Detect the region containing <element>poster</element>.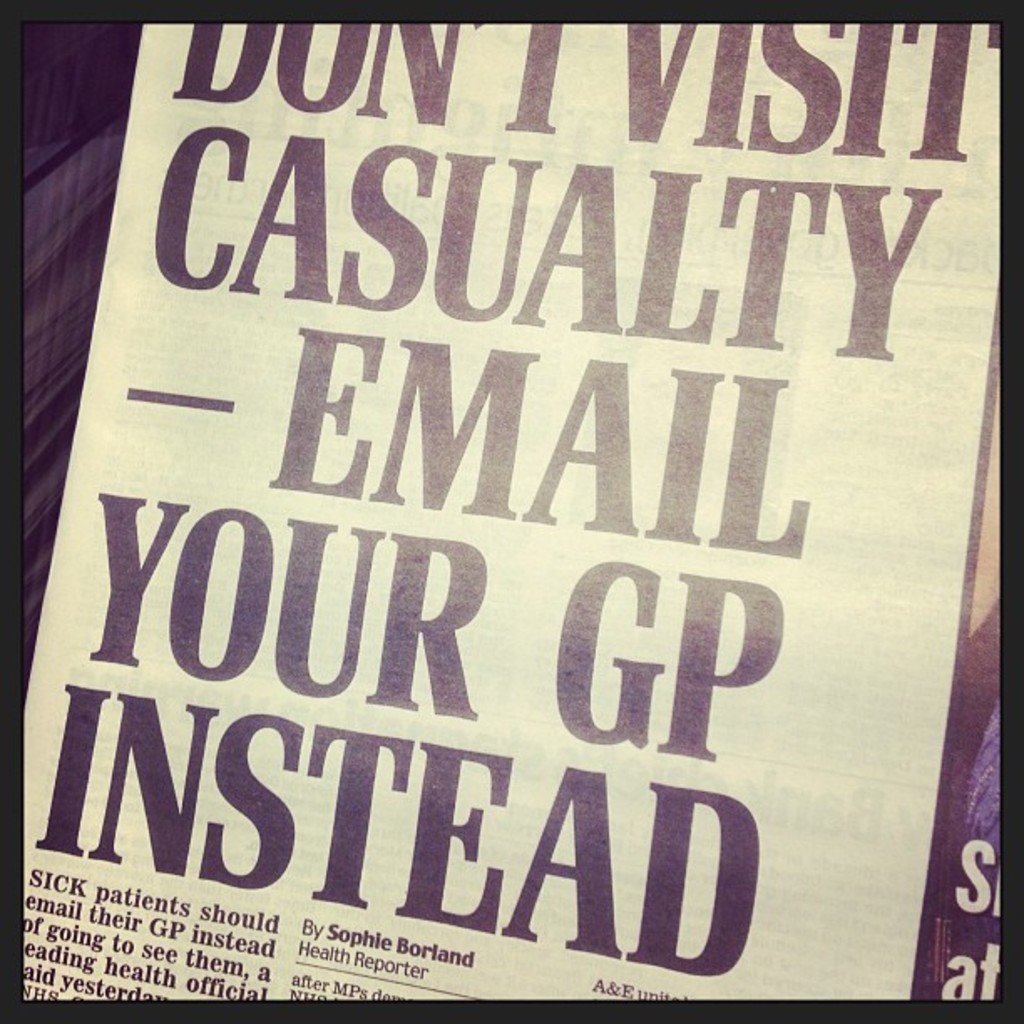
<box>0,0,1022,1022</box>.
